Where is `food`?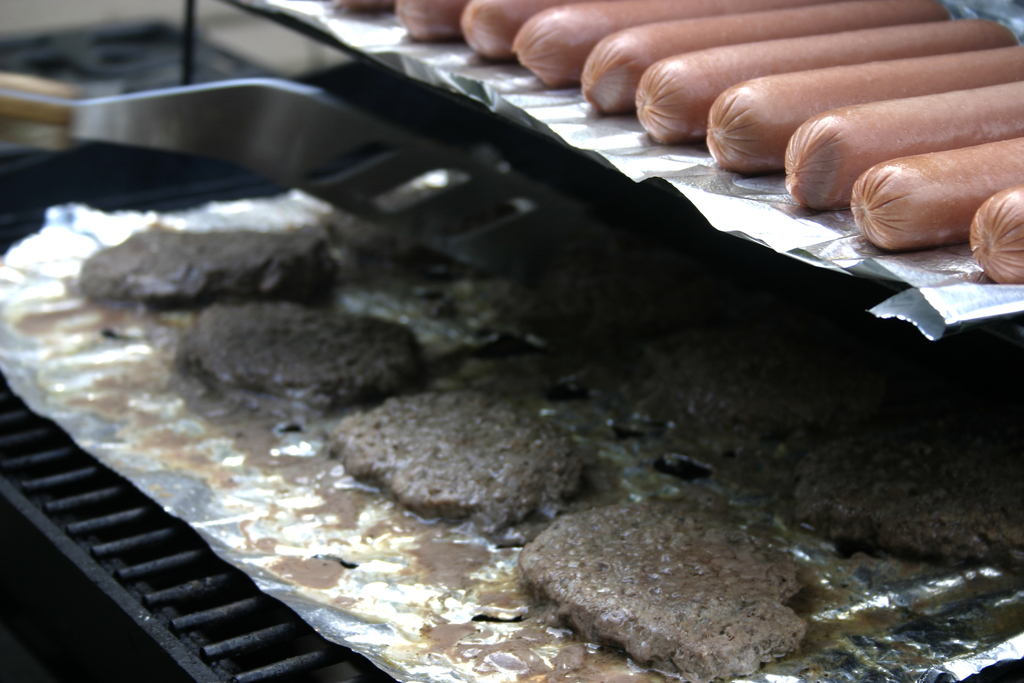
left=520, top=497, right=811, bottom=678.
